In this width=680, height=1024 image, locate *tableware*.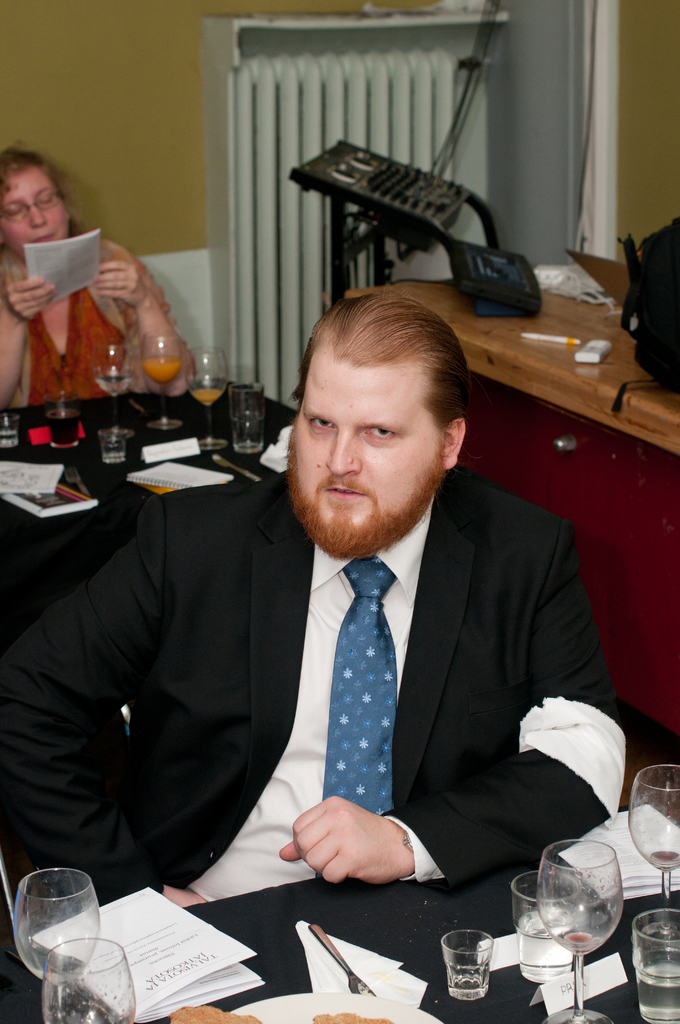
Bounding box: <box>96,428,129,469</box>.
